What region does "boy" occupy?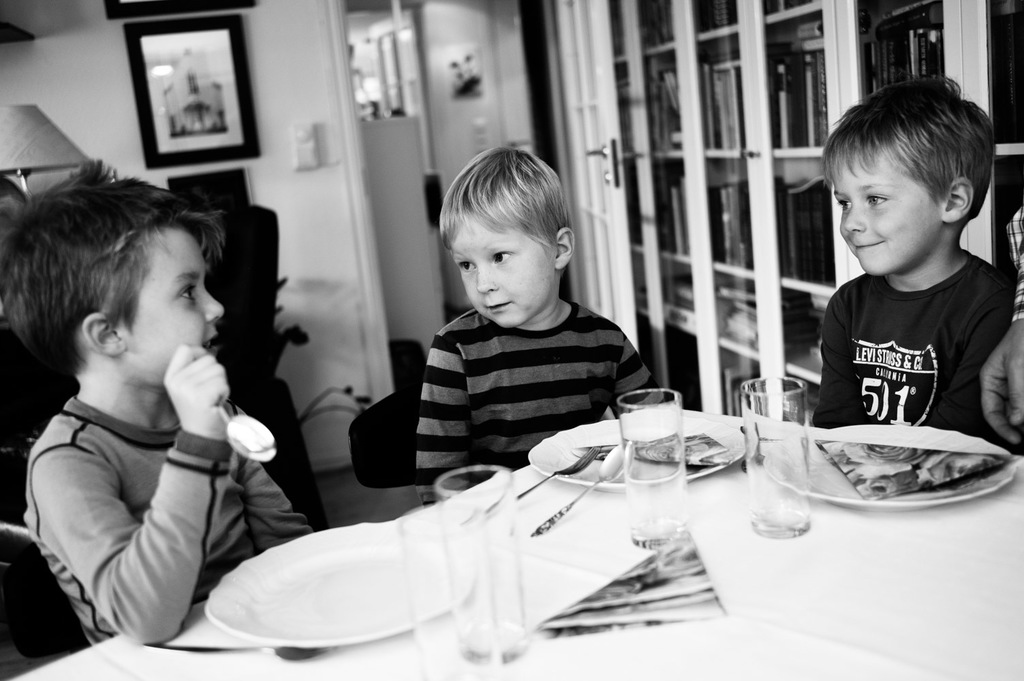
[788, 72, 1019, 469].
